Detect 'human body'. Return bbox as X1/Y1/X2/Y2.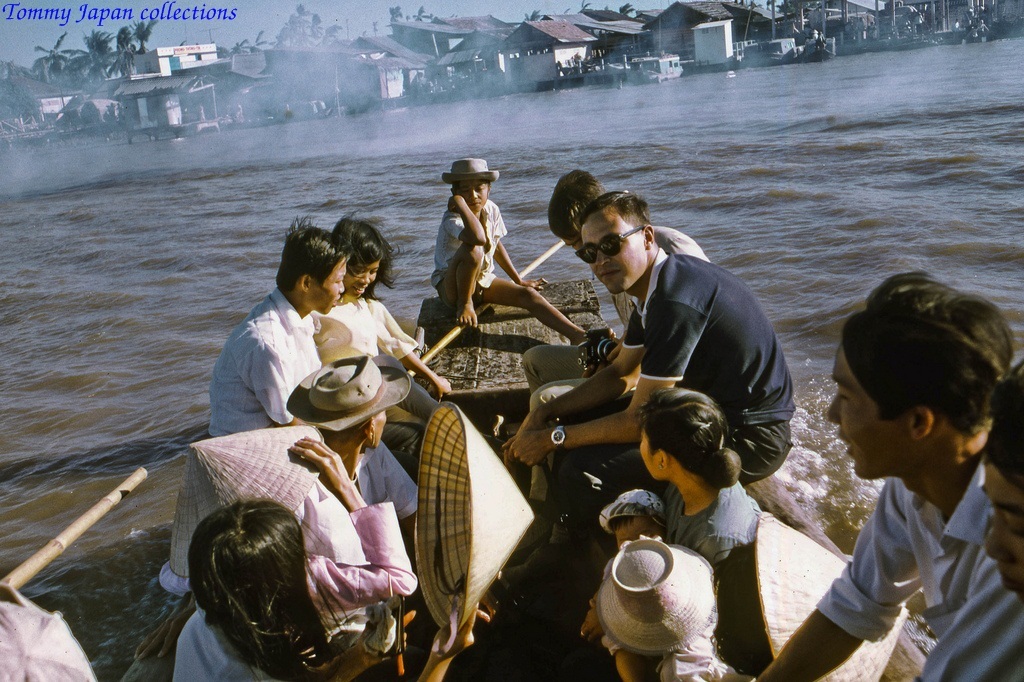
163/443/428/674.
